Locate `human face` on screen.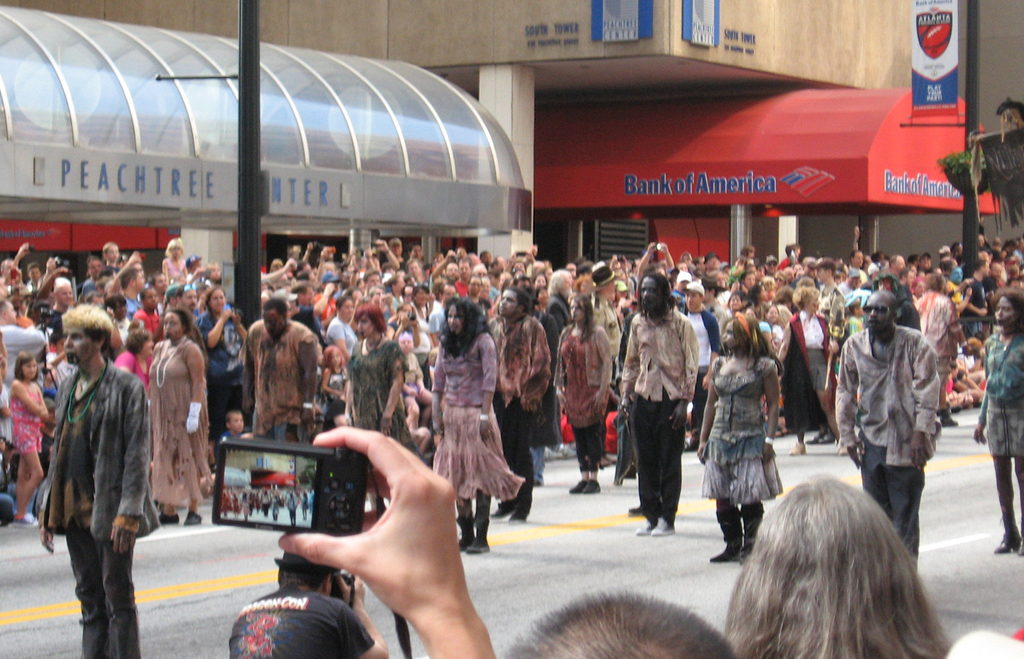
On screen at 331, 350, 342, 364.
